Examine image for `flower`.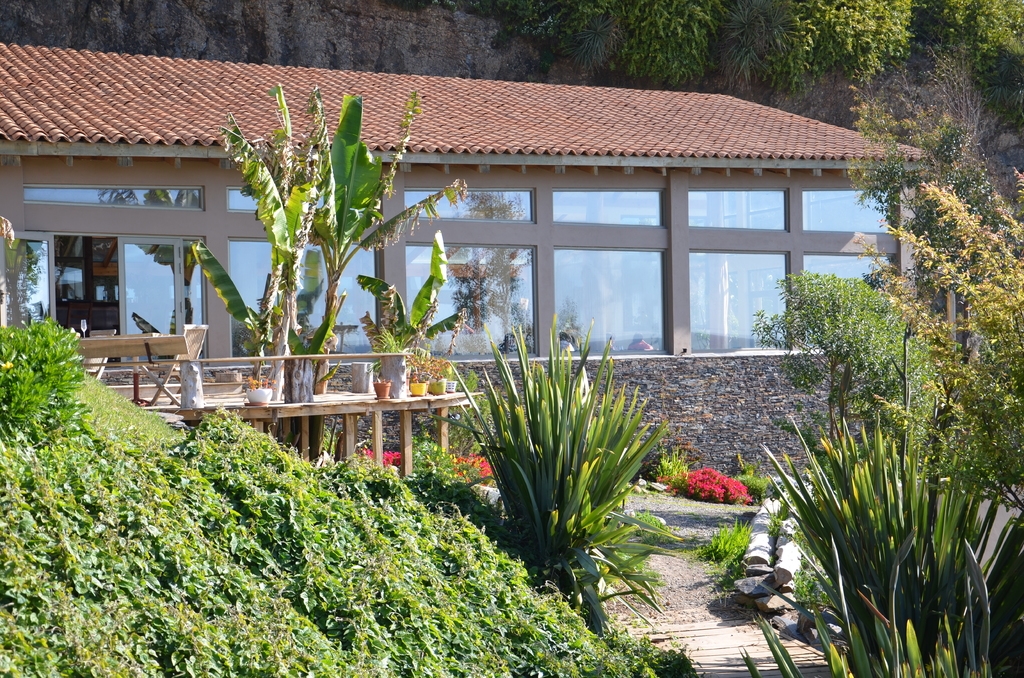
Examination result: bbox=(360, 447, 404, 464).
